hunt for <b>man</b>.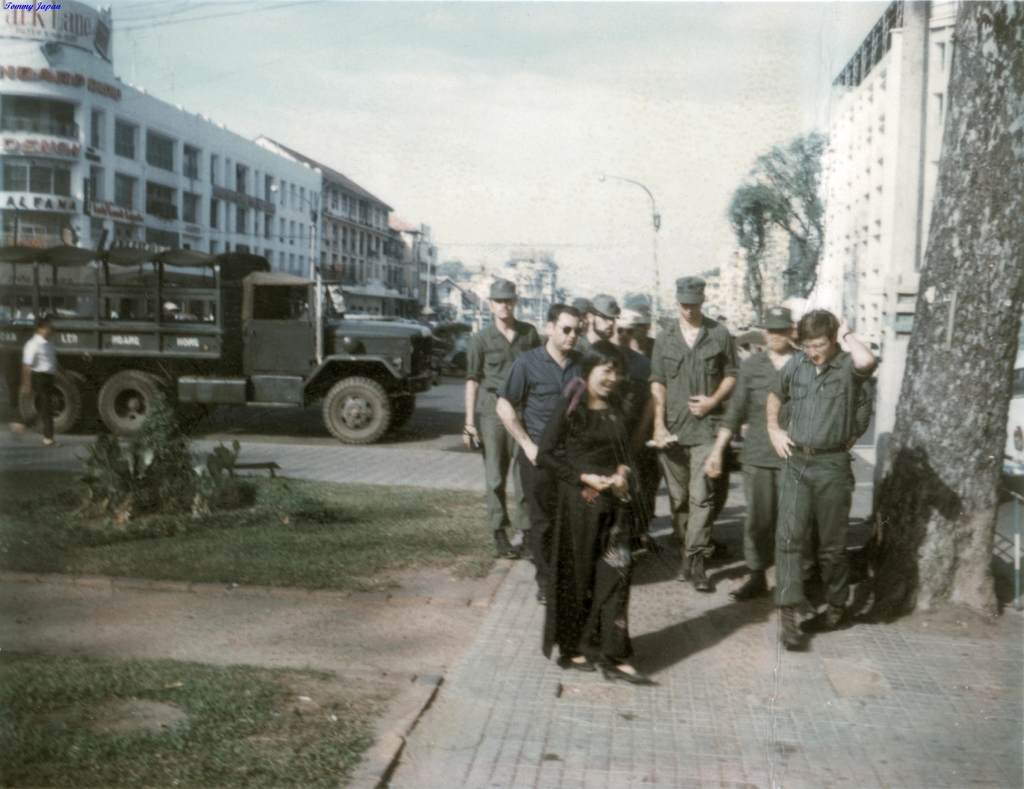
Hunted down at <region>498, 303, 597, 601</region>.
